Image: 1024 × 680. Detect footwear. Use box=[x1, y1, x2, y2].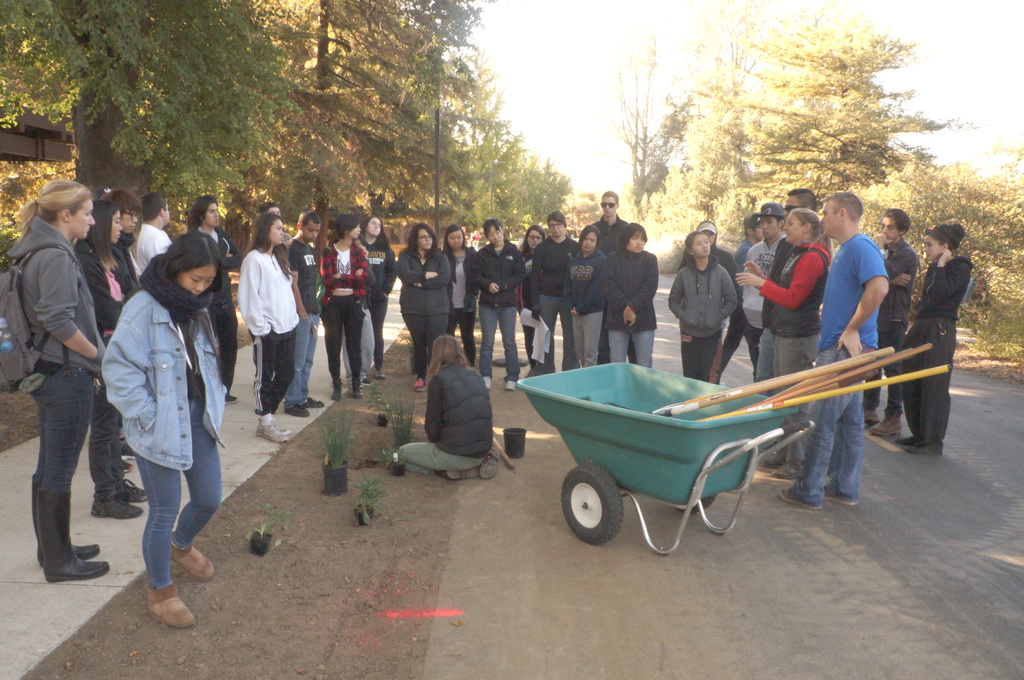
box=[480, 445, 506, 481].
